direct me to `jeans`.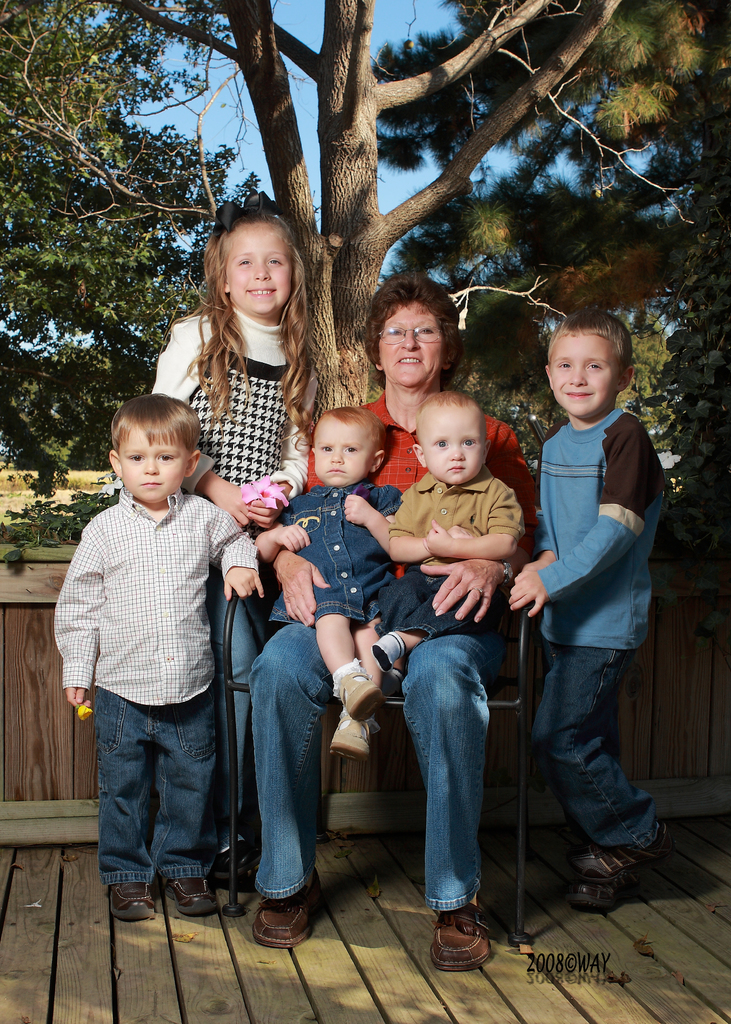
Direction: select_region(255, 615, 493, 909).
